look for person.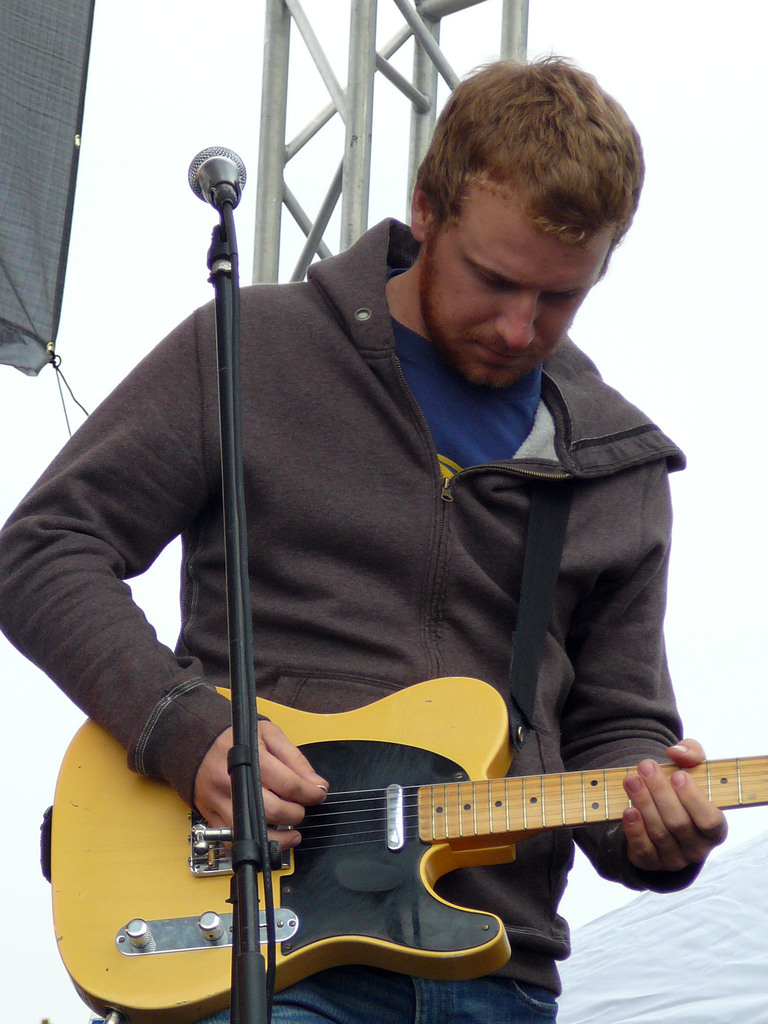
Found: region(0, 43, 736, 1023).
